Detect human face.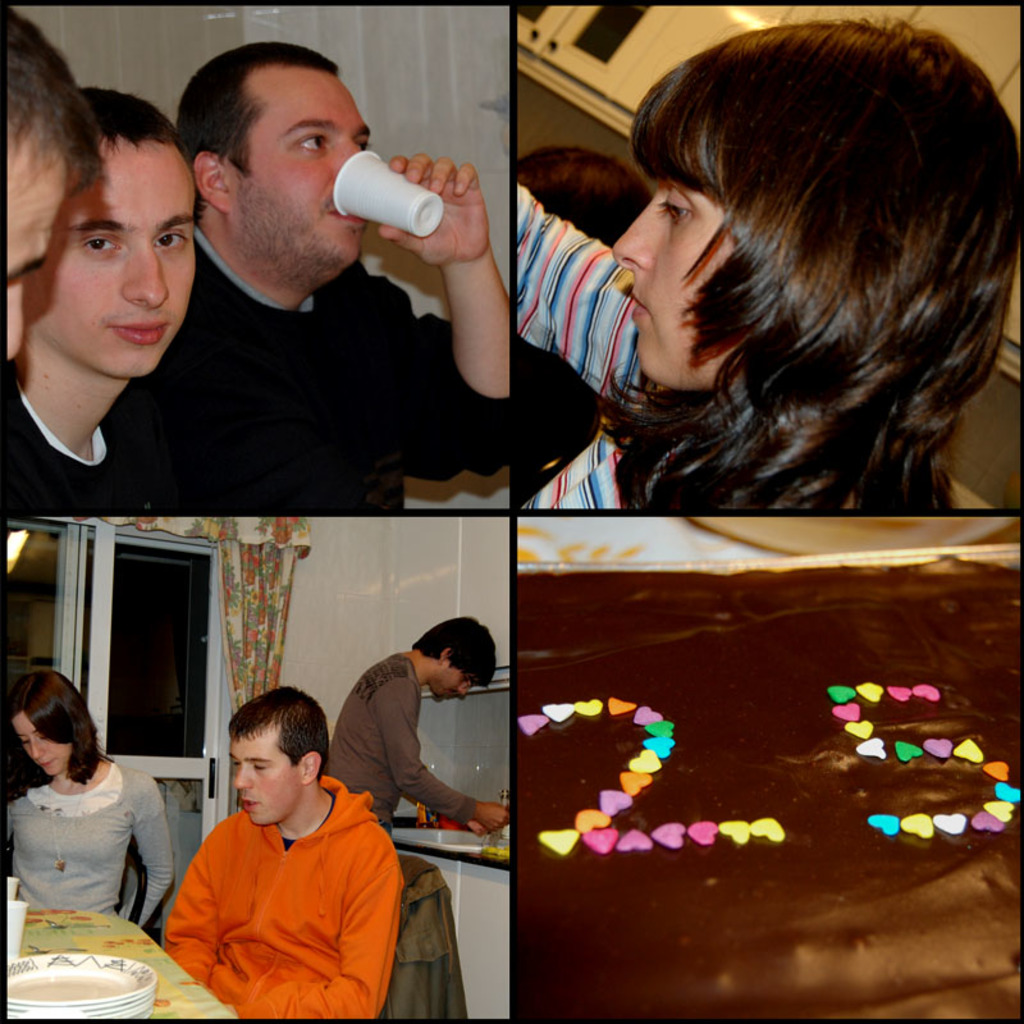
Detected at 434:663:477:699.
